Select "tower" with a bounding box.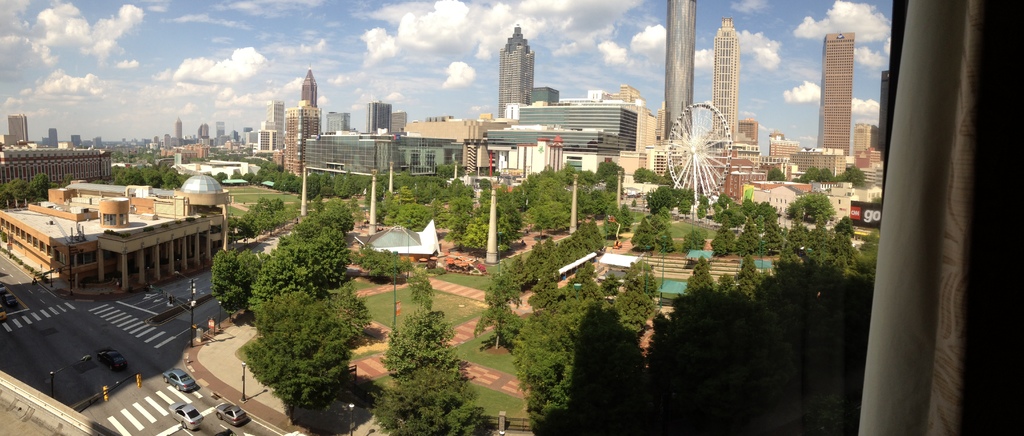
{"left": 323, "top": 109, "right": 354, "bottom": 131}.
